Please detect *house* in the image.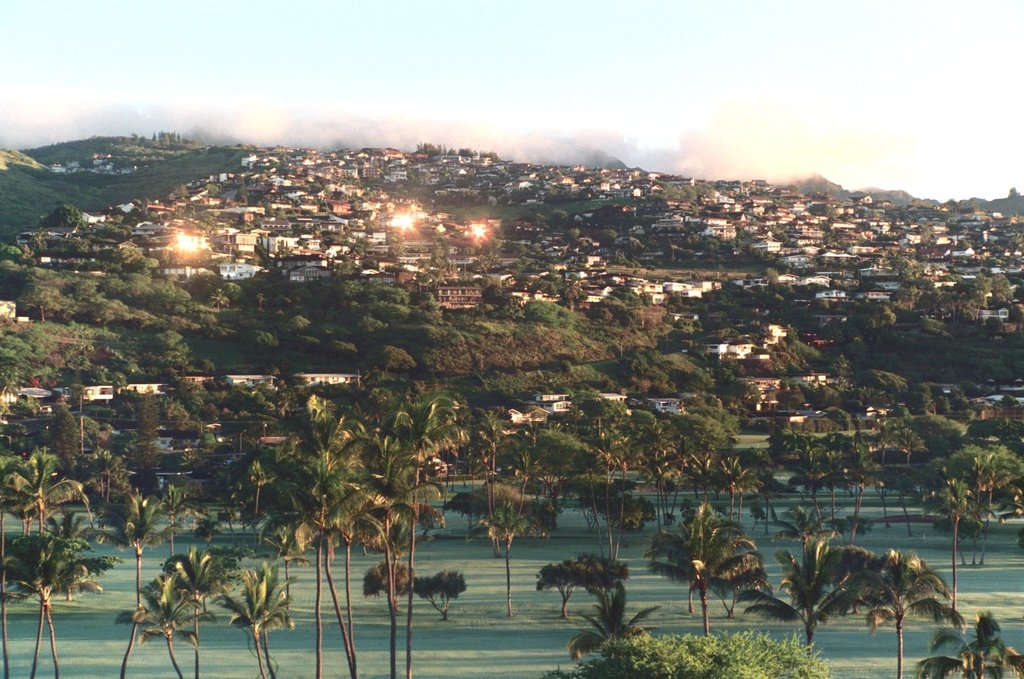
[x1=756, y1=236, x2=784, y2=254].
